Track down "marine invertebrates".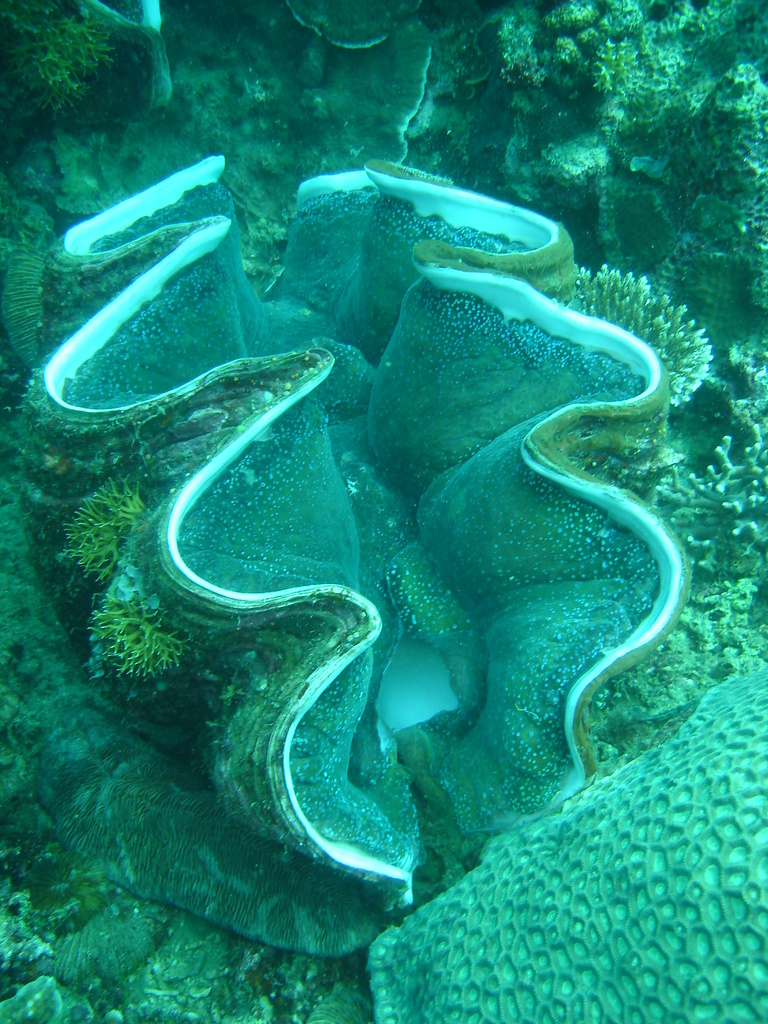
Tracked to bbox=[35, 442, 247, 574].
